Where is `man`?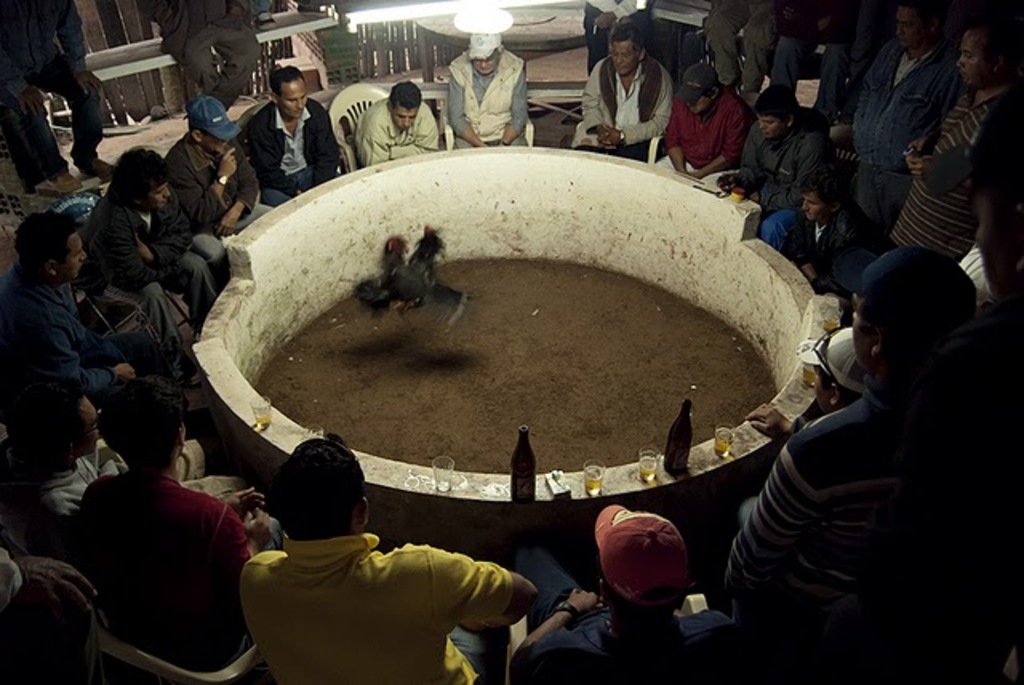
pyautogui.locateOnScreen(3, 213, 194, 421).
